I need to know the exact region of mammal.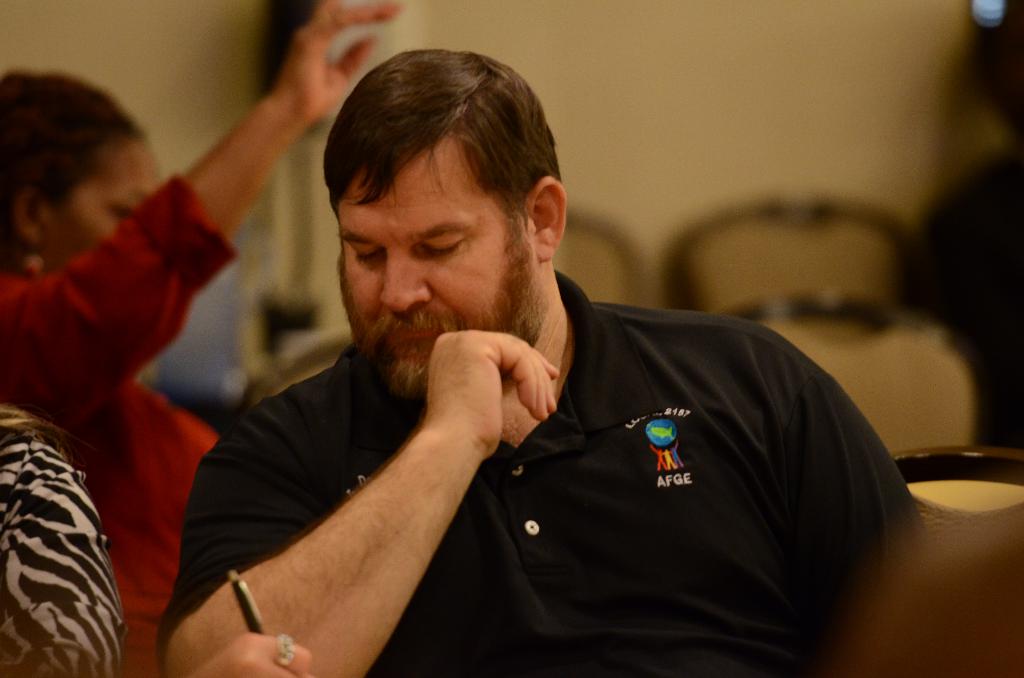
Region: 0 0 397 677.
